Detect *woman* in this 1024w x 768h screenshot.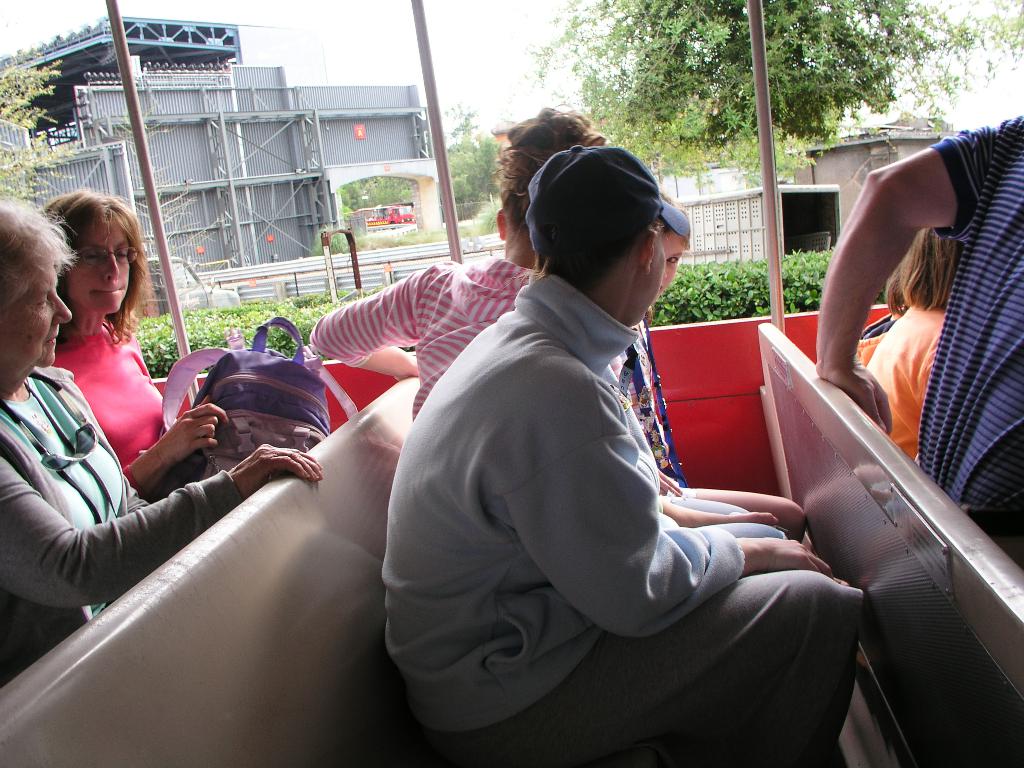
Detection: 309/102/797/544.
